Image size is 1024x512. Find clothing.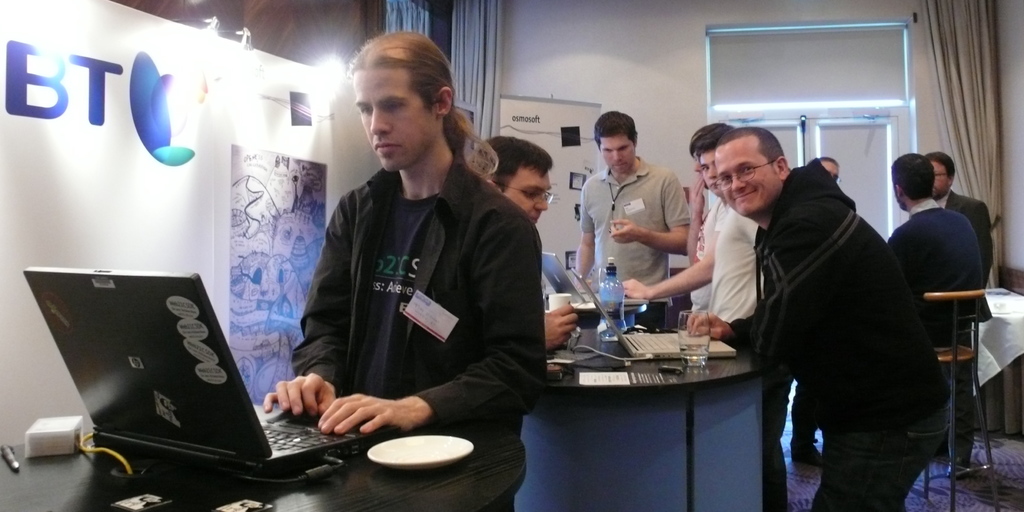
BBox(707, 195, 788, 509).
